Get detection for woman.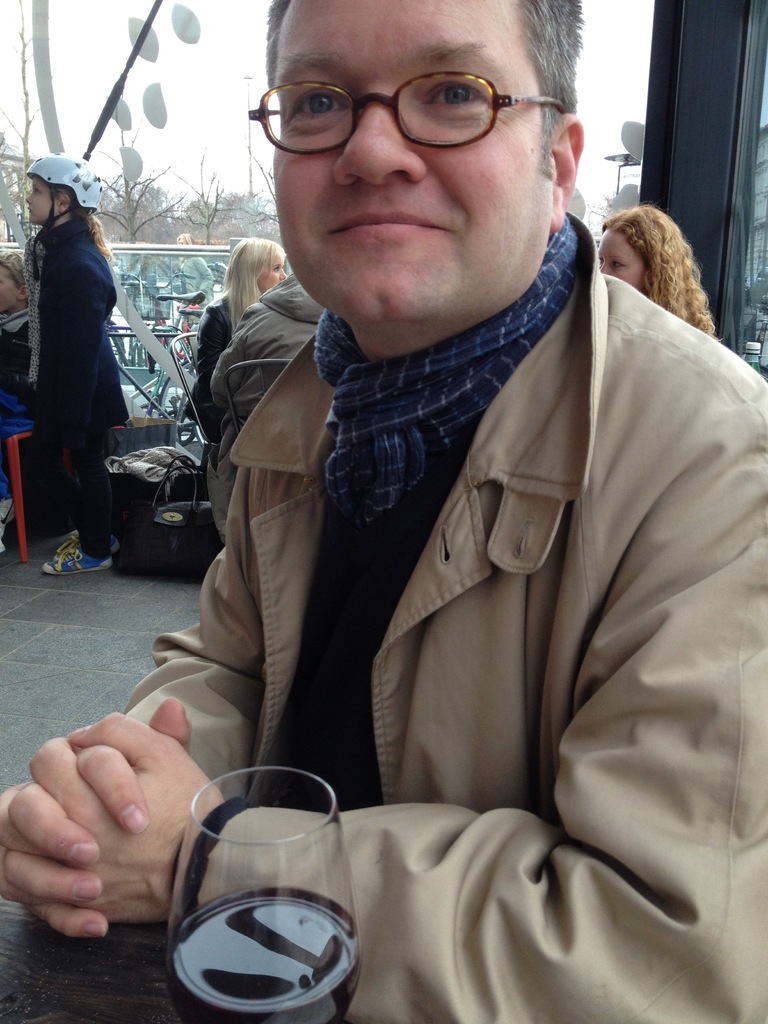
Detection: bbox=(598, 200, 723, 344).
